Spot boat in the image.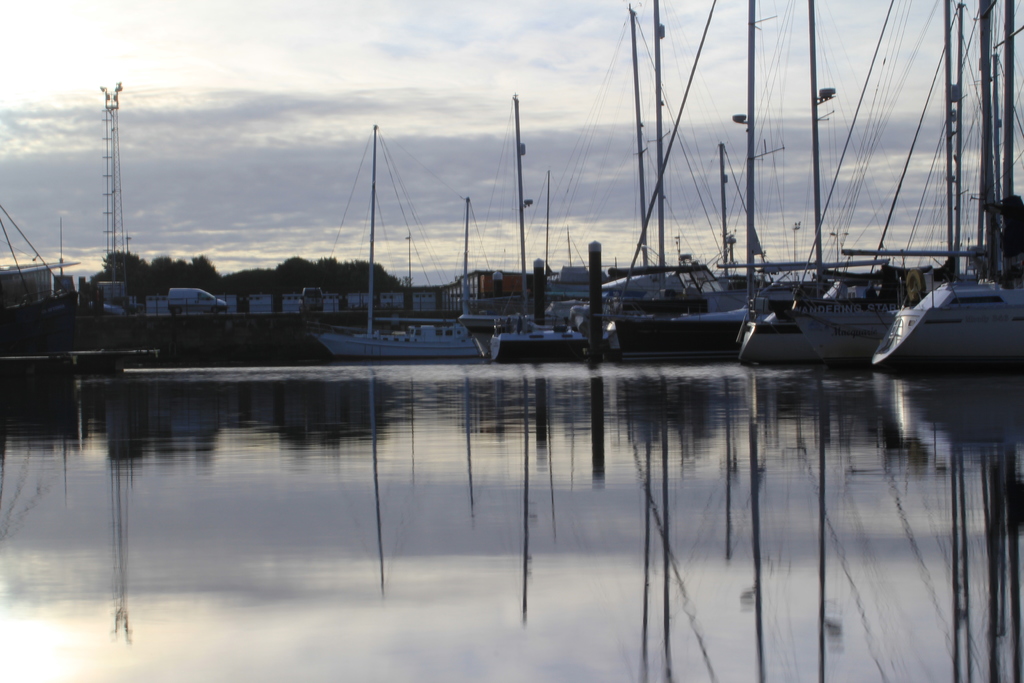
boat found at crop(0, 205, 78, 357).
